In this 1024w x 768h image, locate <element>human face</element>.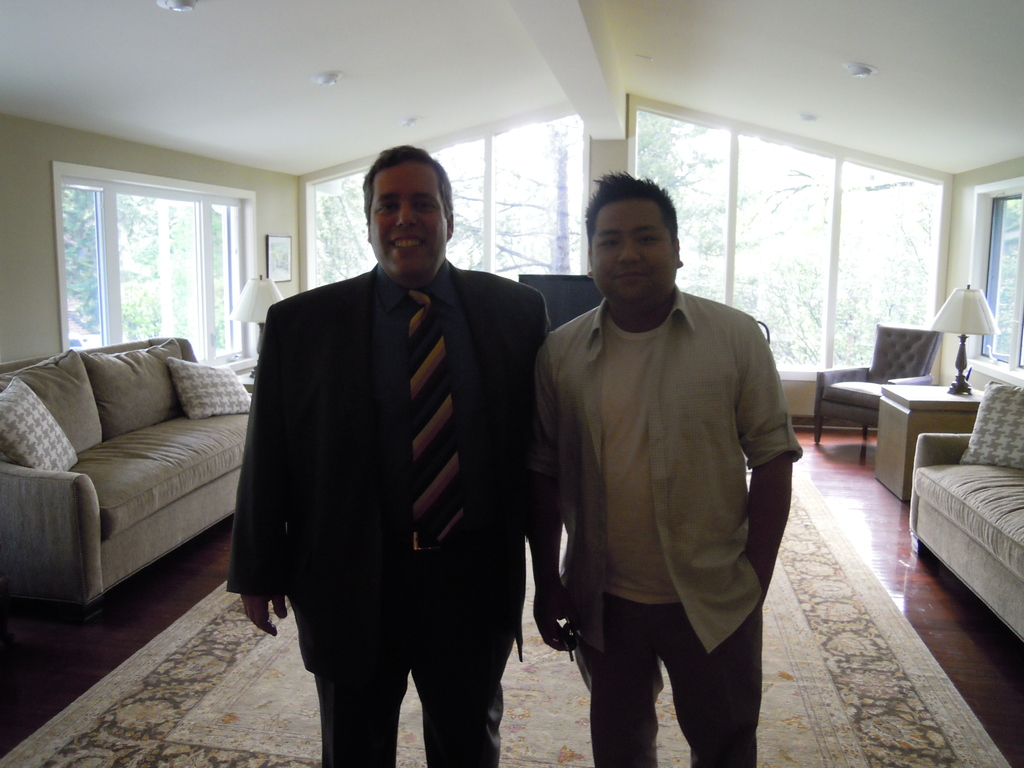
Bounding box: <region>591, 198, 675, 304</region>.
